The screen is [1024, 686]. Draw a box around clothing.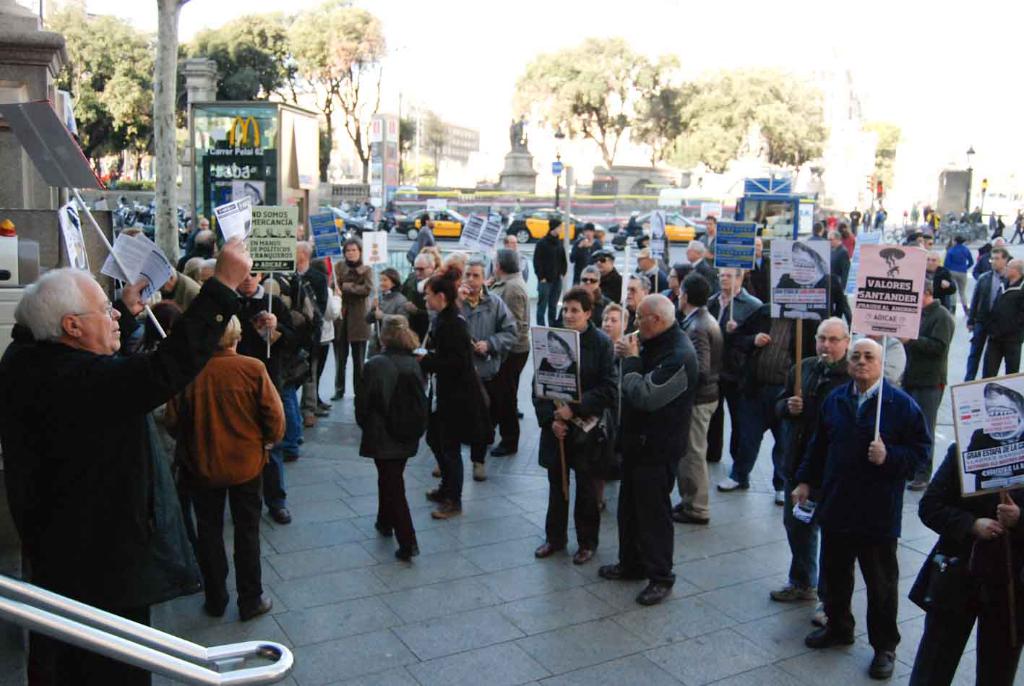
(left=291, top=256, right=331, bottom=395).
